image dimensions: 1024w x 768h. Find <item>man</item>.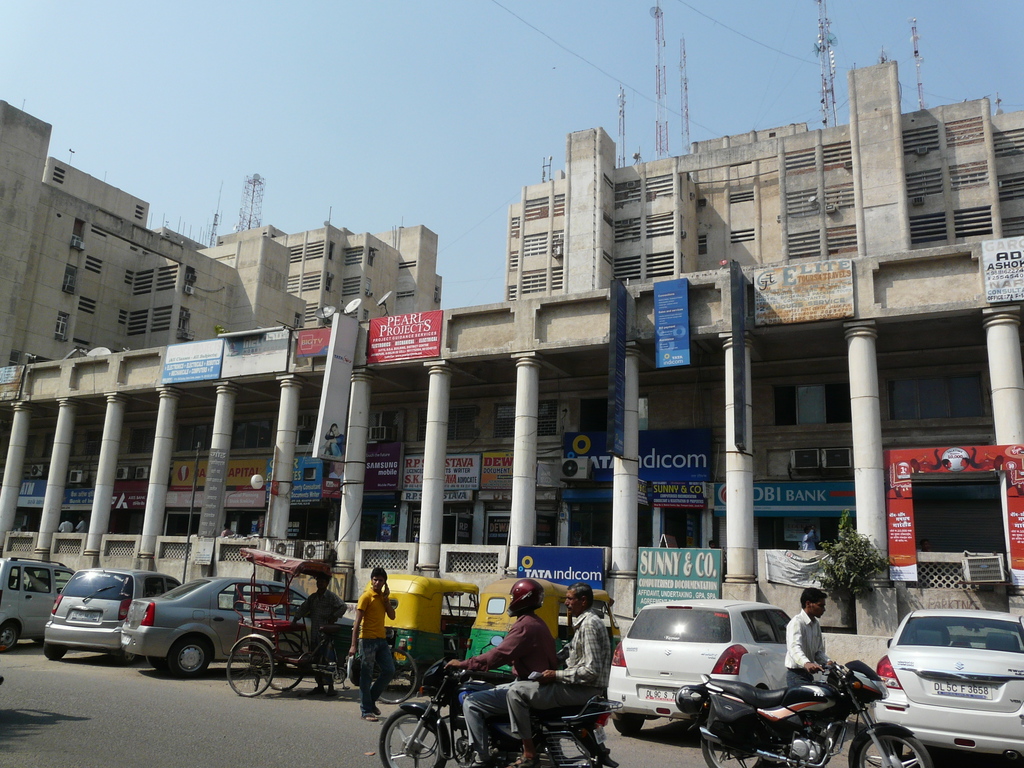
<bbox>292, 572, 348, 698</bbox>.
